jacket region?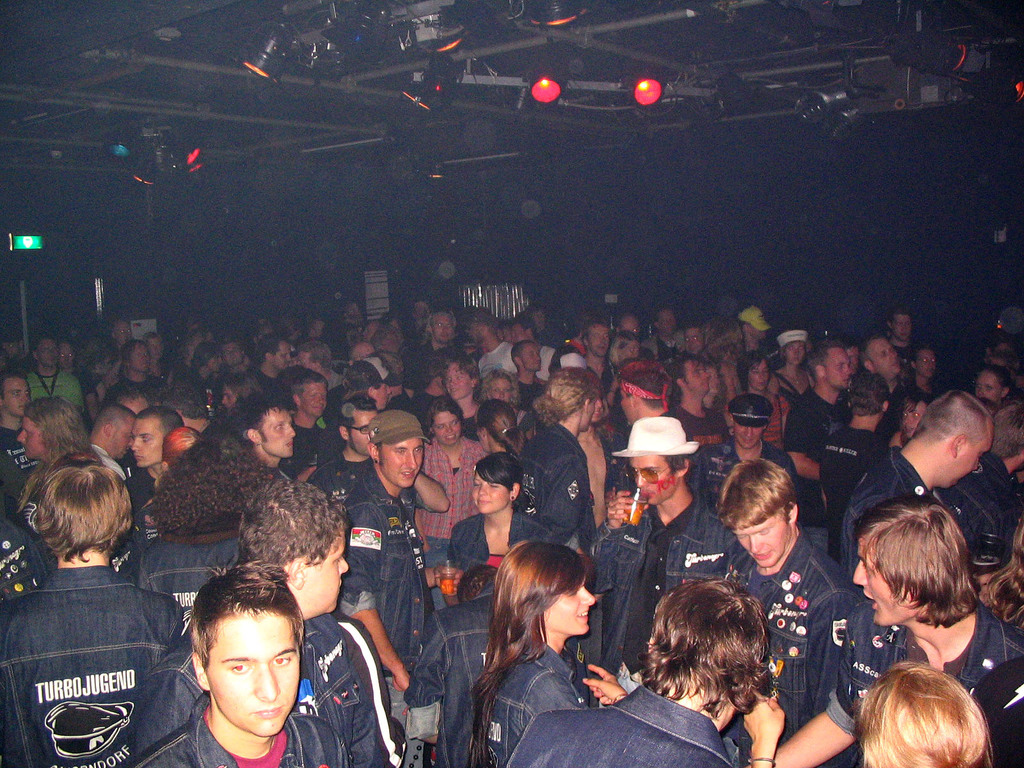
region(309, 447, 354, 505)
